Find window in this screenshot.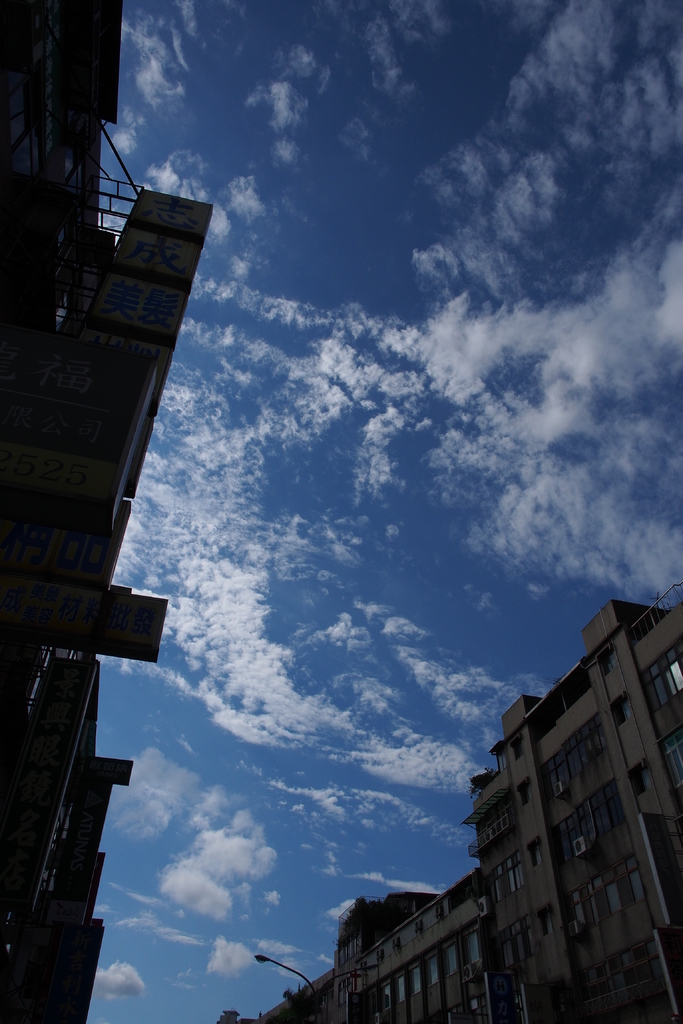
The bounding box for window is (504, 854, 523, 896).
